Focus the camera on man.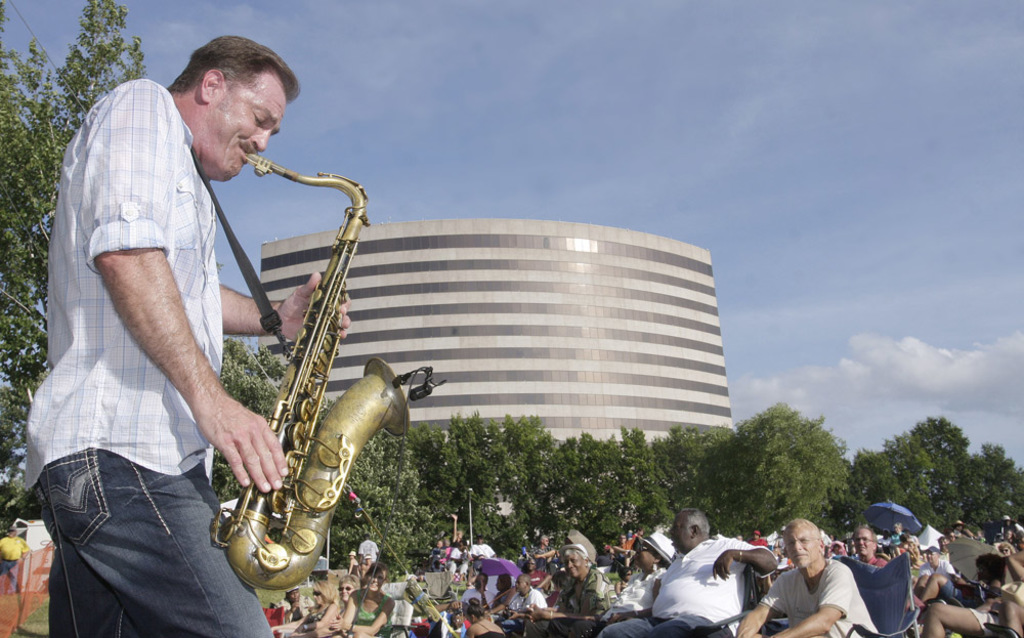
Focus region: 760 539 893 637.
